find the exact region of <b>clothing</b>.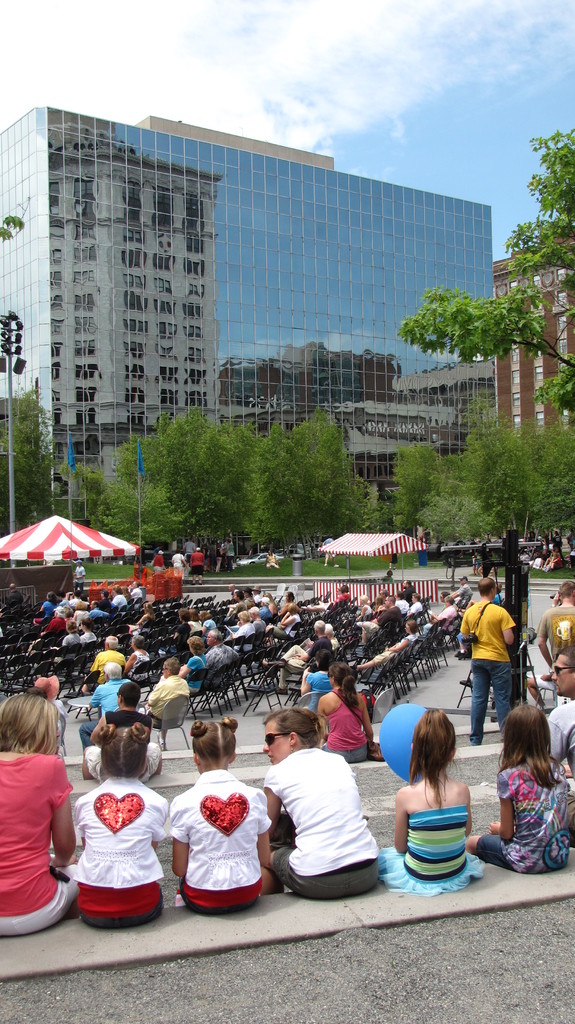
Exact region: <region>76, 677, 130, 747</region>.
